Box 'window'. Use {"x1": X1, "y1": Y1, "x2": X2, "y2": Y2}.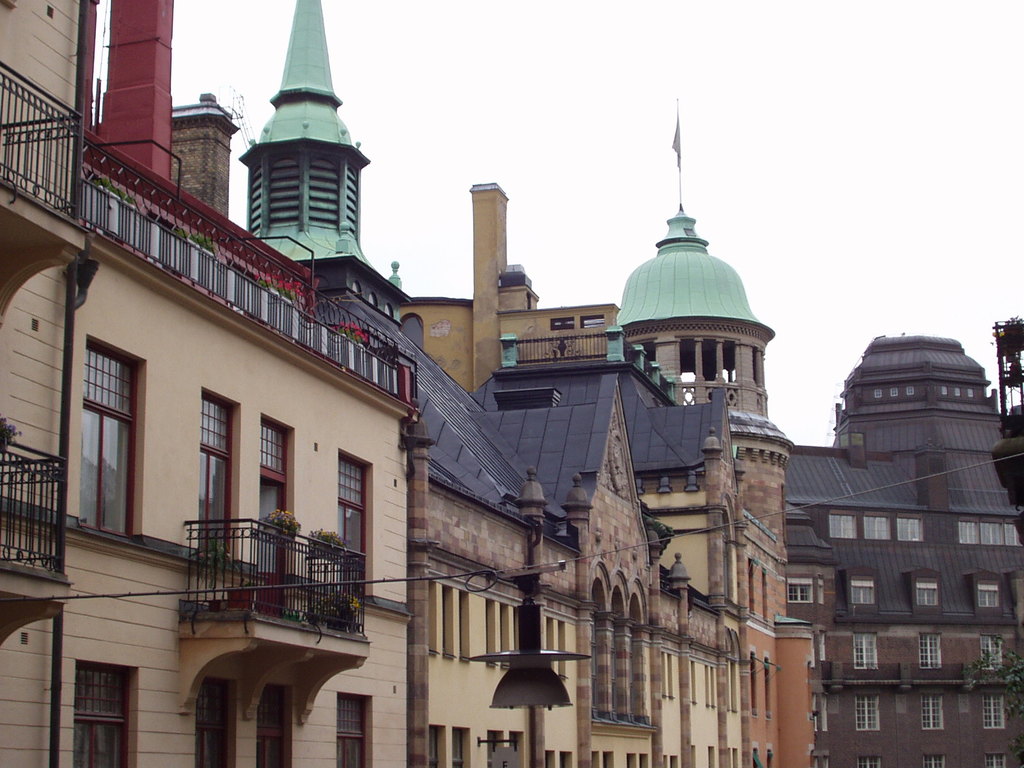
{"x1": 819, "y1": 630, "x2": 828, "y2": 664}.
